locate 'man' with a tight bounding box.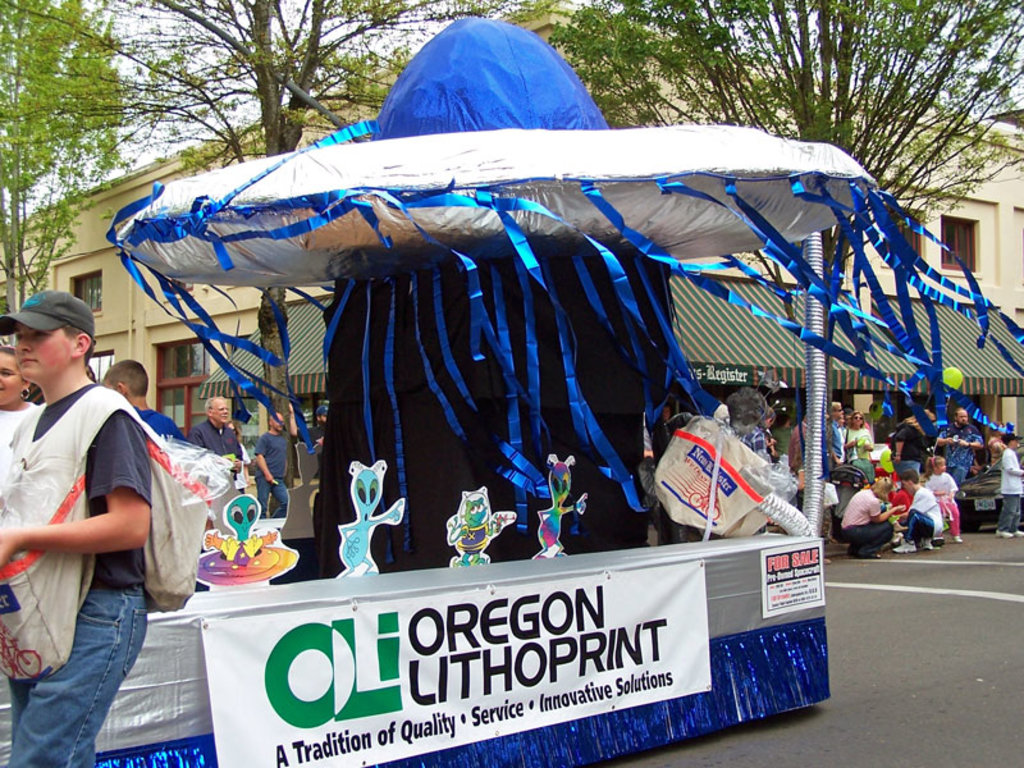
BBox(824, 402, 849, 477).
